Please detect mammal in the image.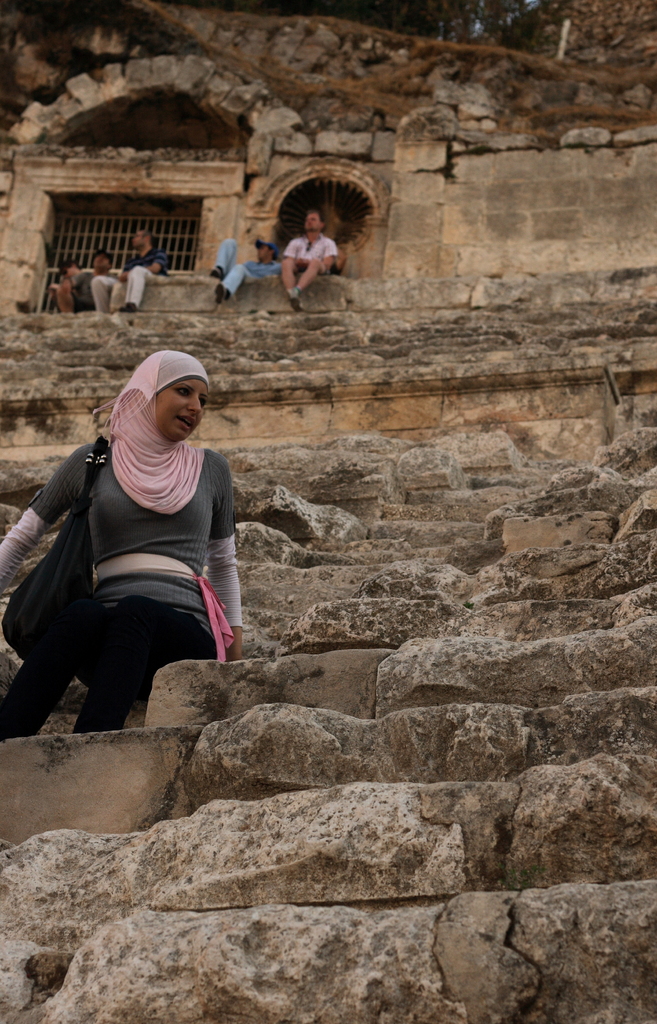
x1=56, y1=245, x2=110, y2=312.
